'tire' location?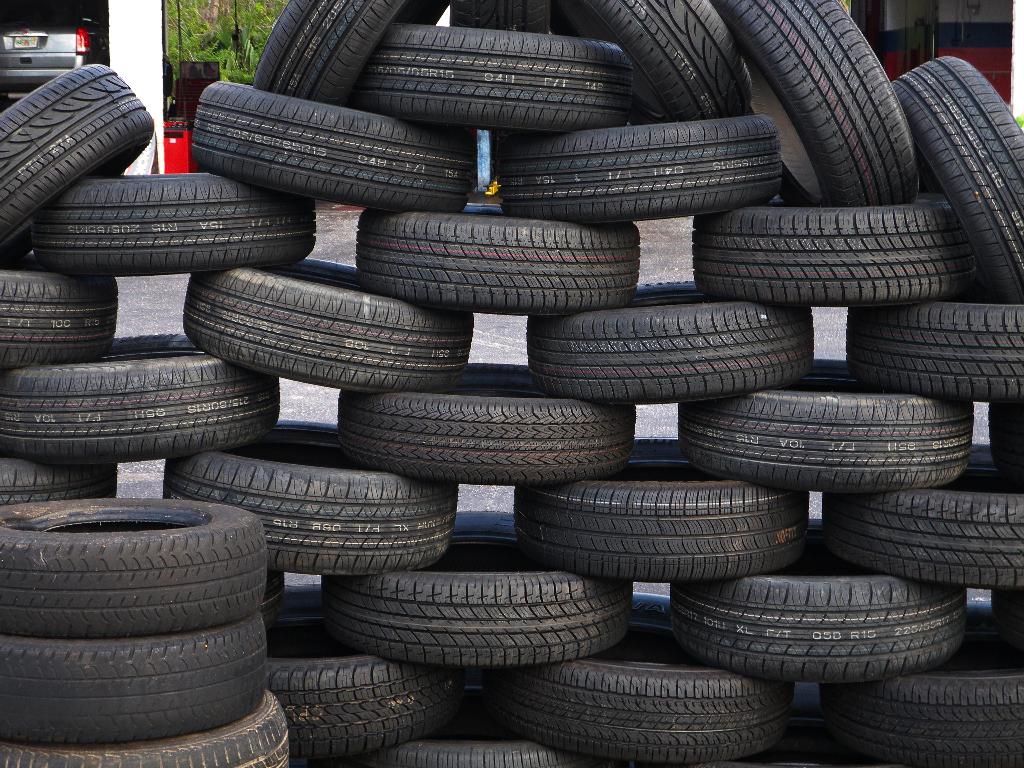
(left=262, top=584, right=462, bottom=757)
